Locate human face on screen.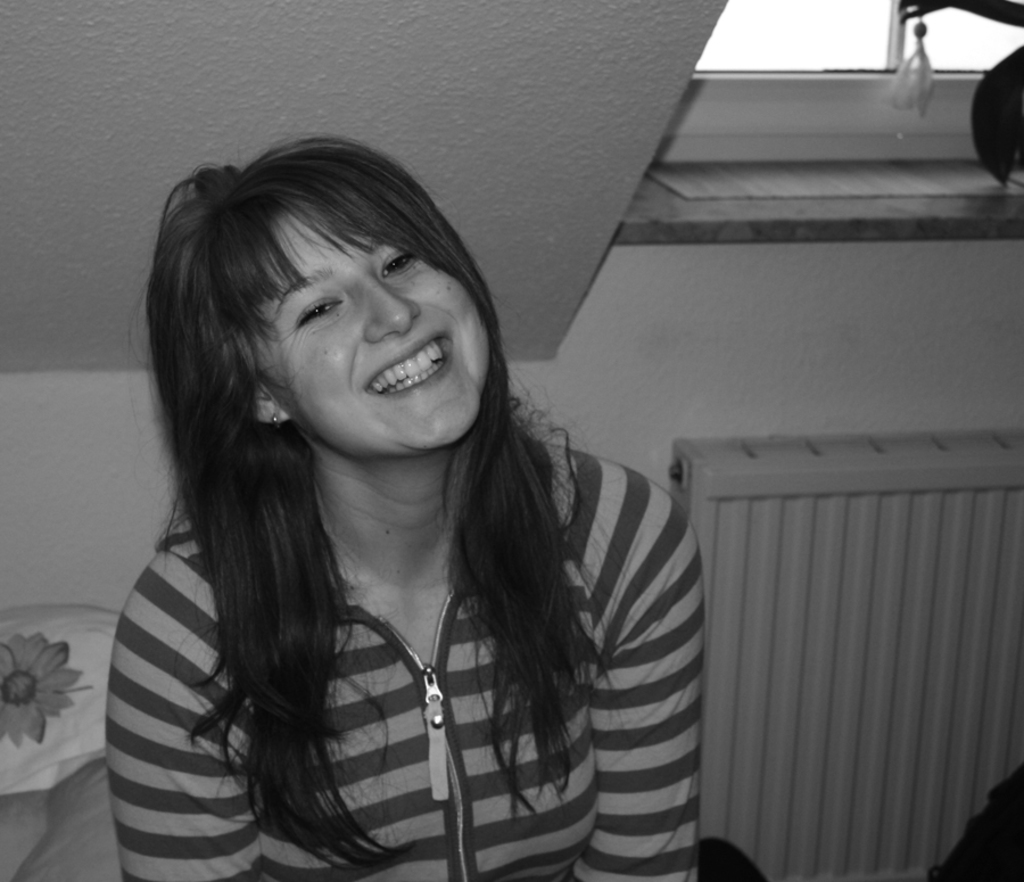
On screen at 213/199/507/453.
